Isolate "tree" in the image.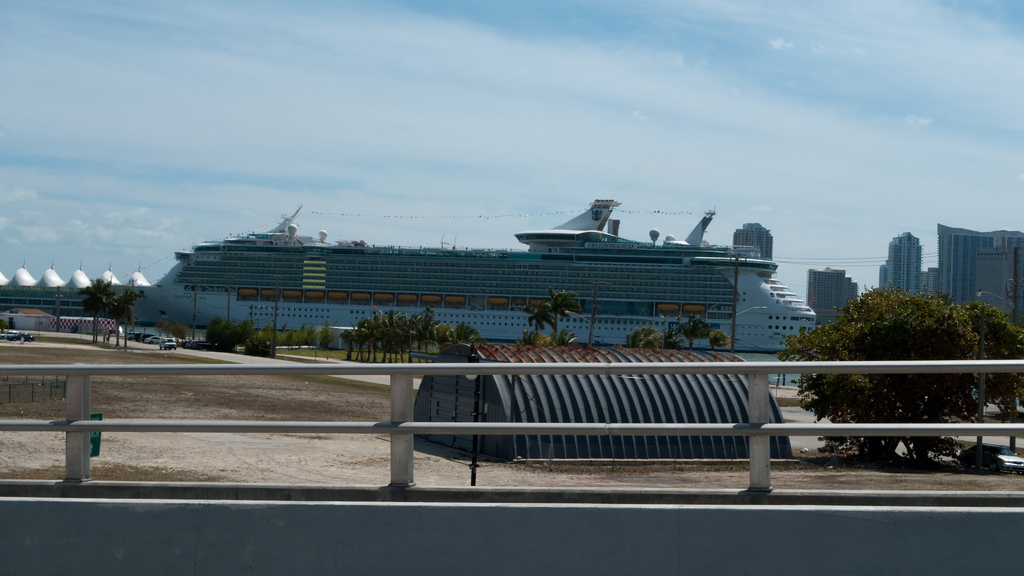
Isolated region: crop(775, 288, 1021, 463).
